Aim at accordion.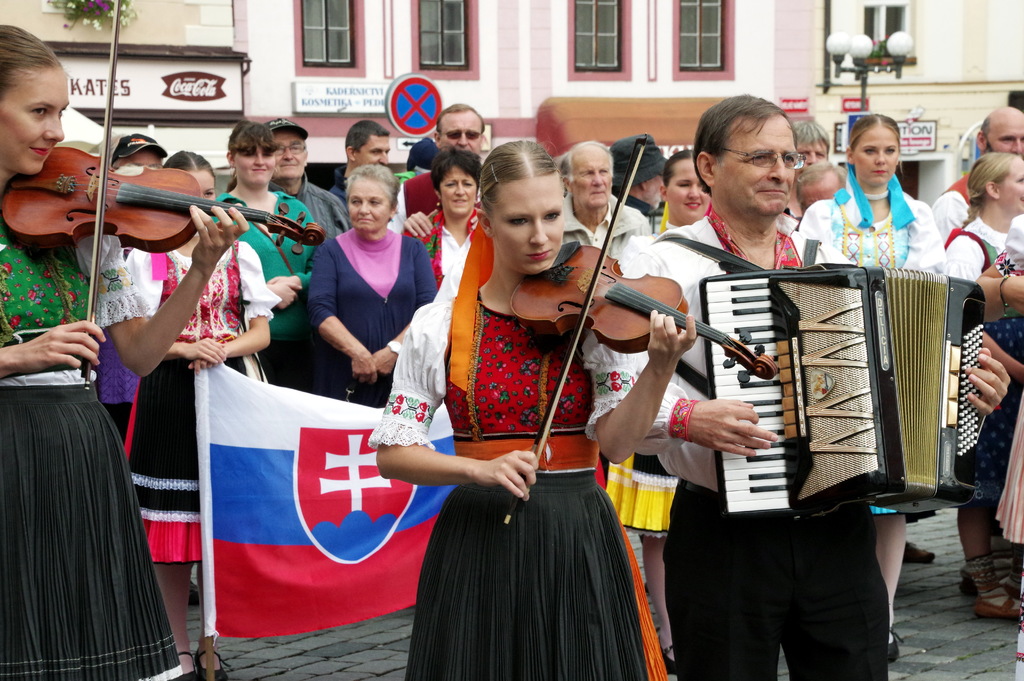
Aimed at BBox(689, 237, 1020, 543).
